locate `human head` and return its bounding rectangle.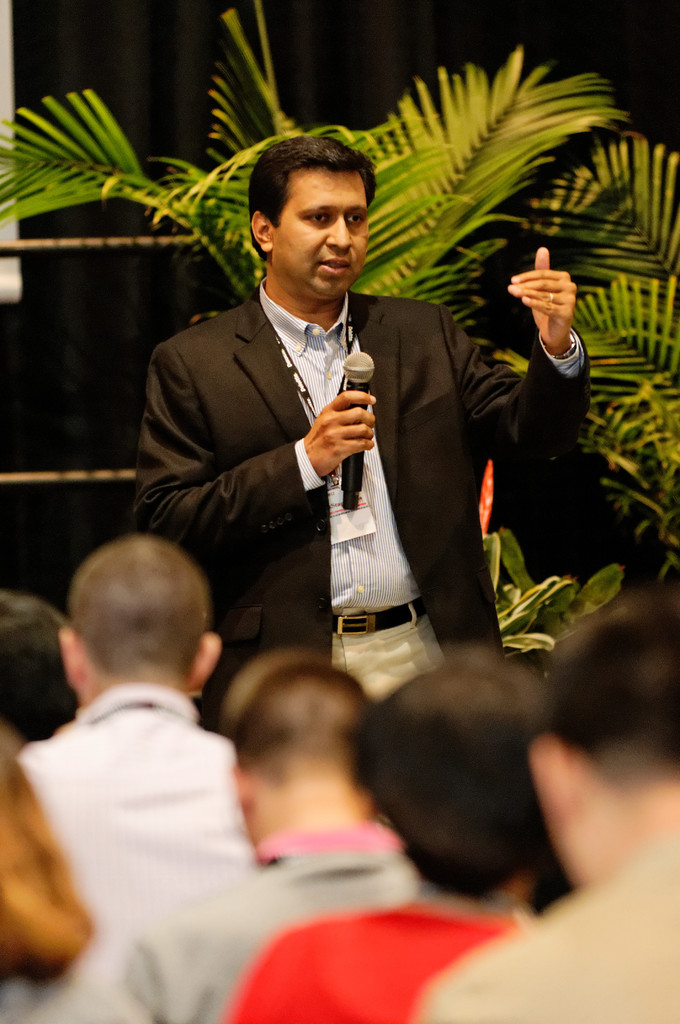
rect(238, 659, 378, 838).
